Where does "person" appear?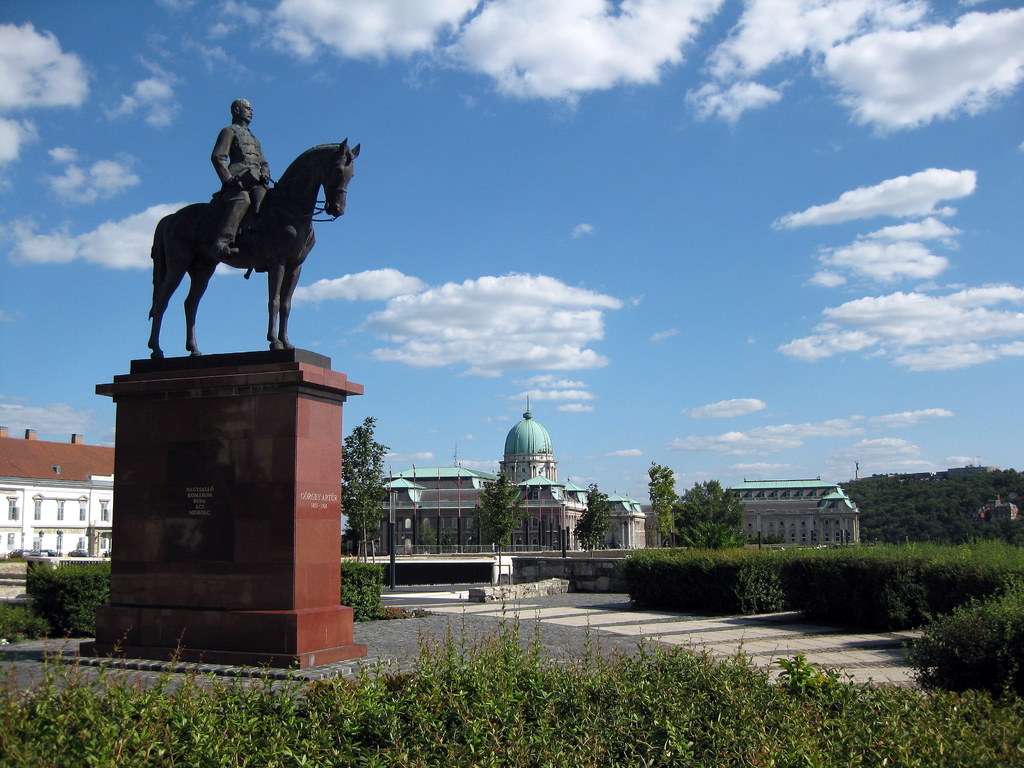
Appears at [207,97,280,249].
